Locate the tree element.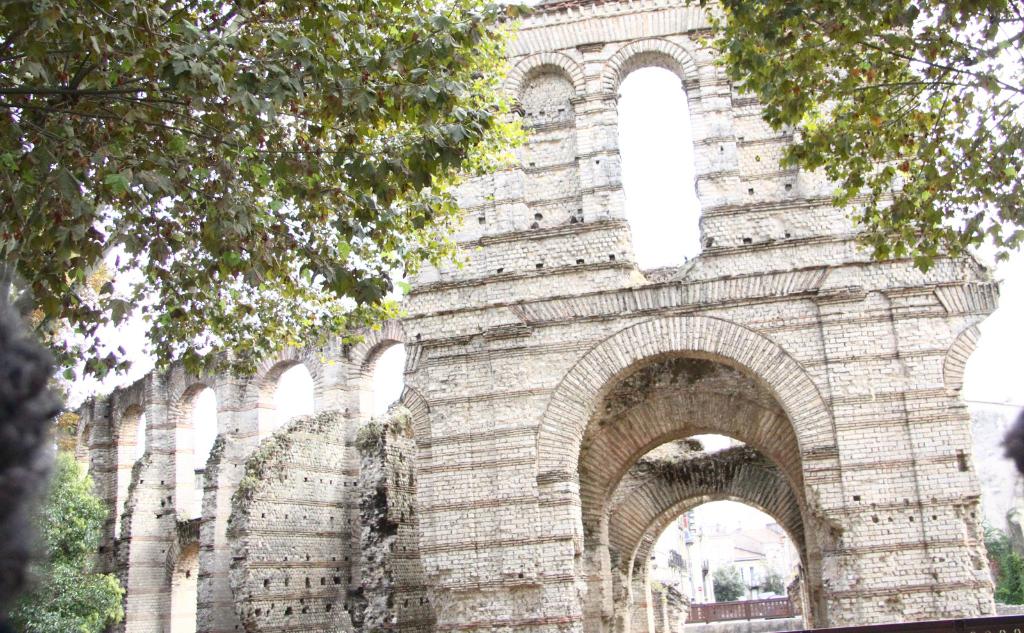
Element bbox: <region>685, 0, 1023, 276</region>.
